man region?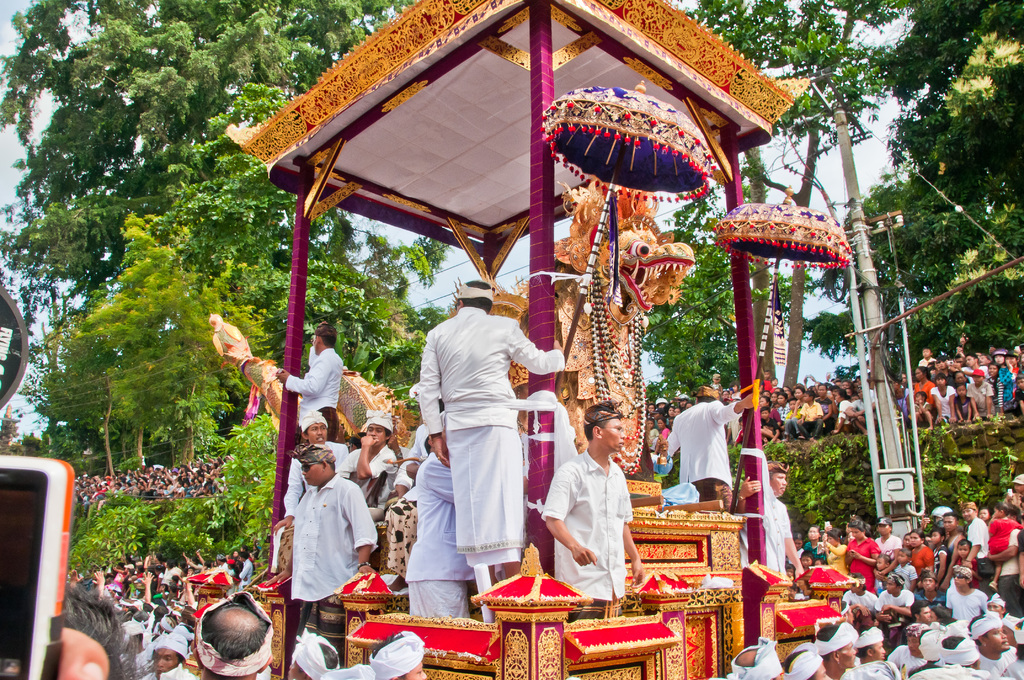
bbox(657, 385, 758, 499)
